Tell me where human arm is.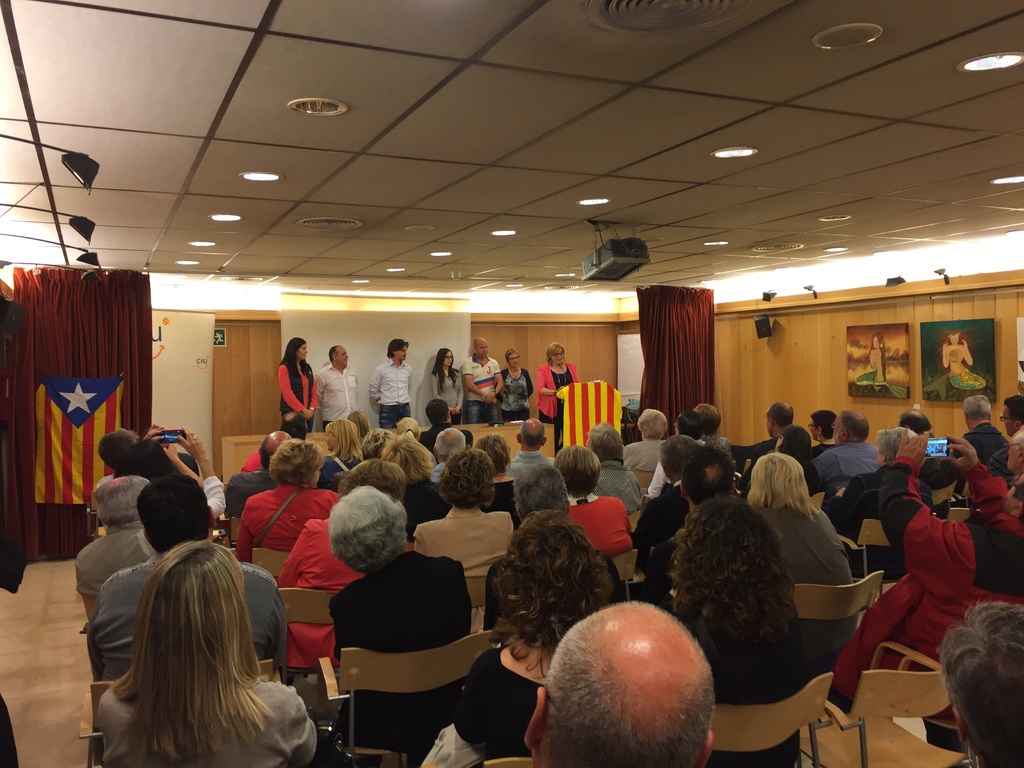
human arm is at {"x1": 528, "y1": 369, "x2": 536, "y2": 400}.
